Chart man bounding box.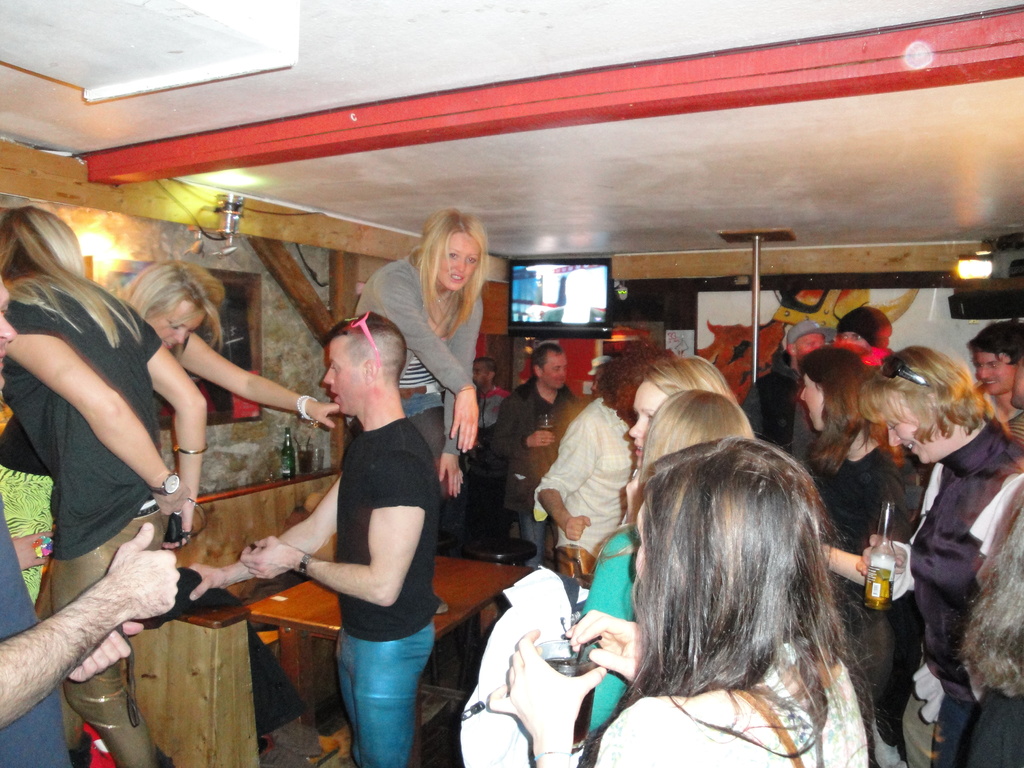
Charted: (left=795, top=307, right=893, bottom=470).
